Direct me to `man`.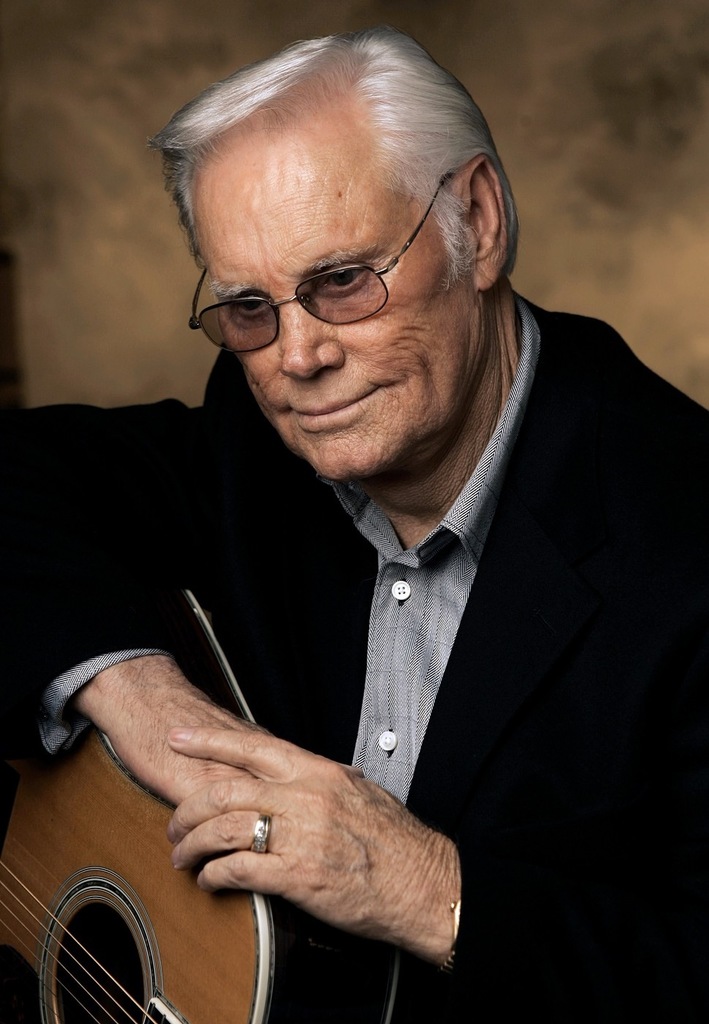
Direction: bbox=[0, 13, 708, 1020].
